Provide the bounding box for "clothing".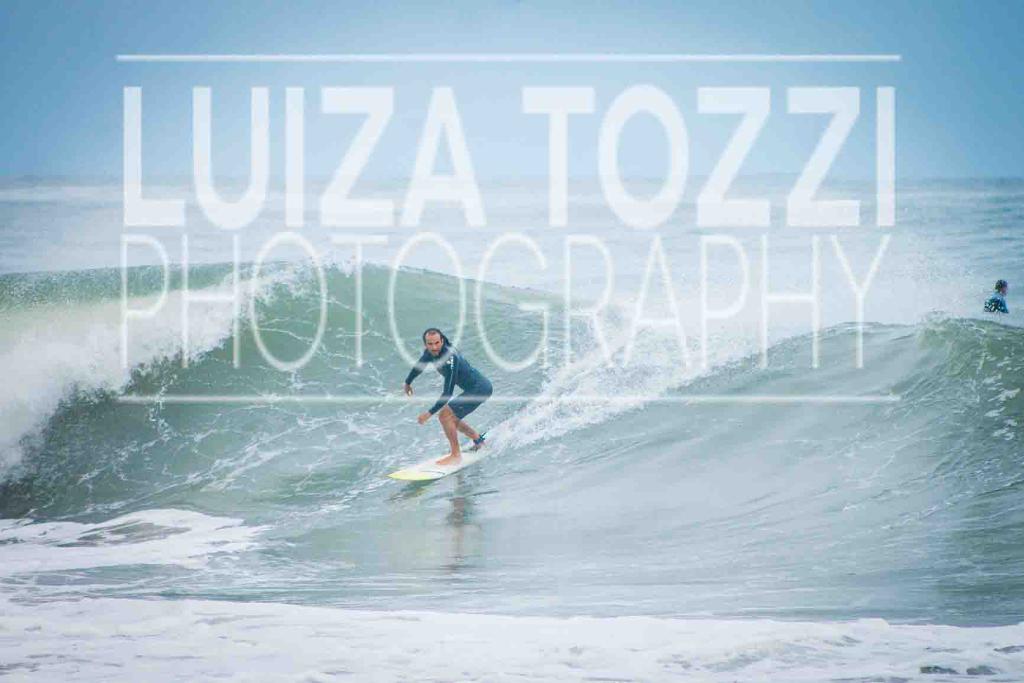
[404,341,495,421].
